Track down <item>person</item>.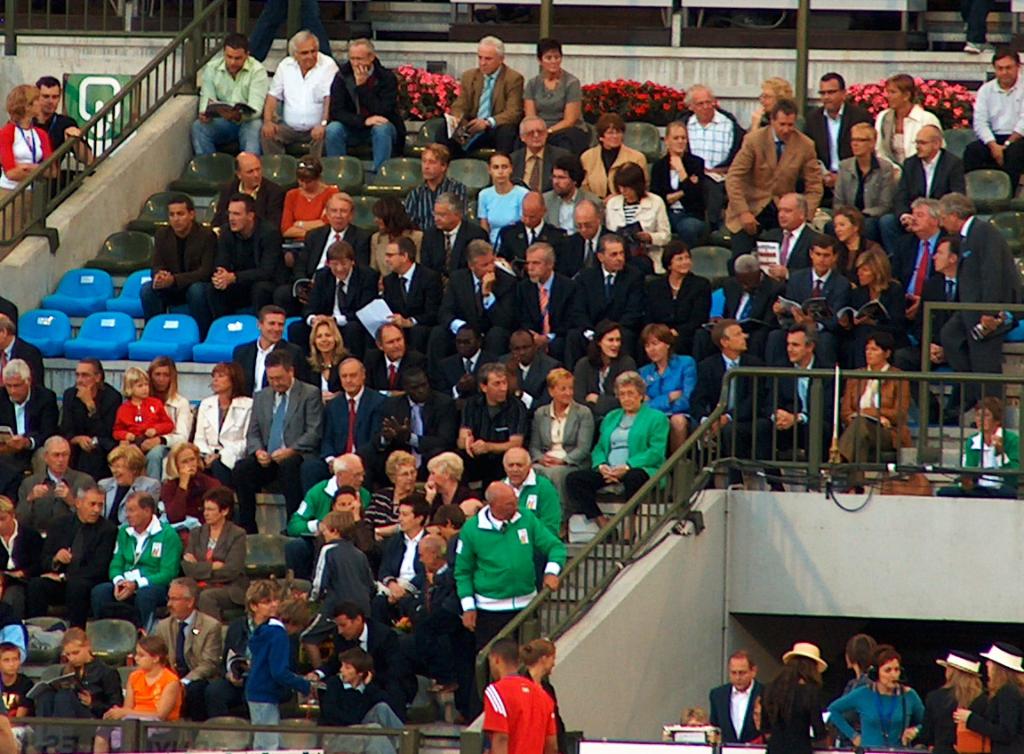
Tracked to [482,641,555,749].
